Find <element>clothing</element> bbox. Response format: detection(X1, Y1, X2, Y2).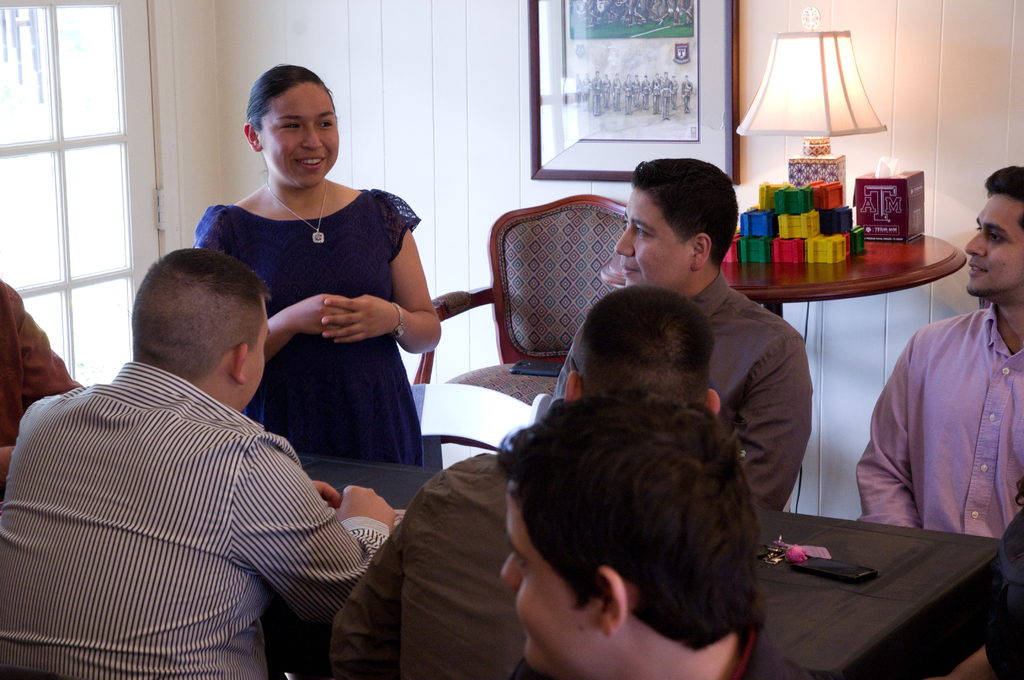
detection(684, 616, 840, 679).
